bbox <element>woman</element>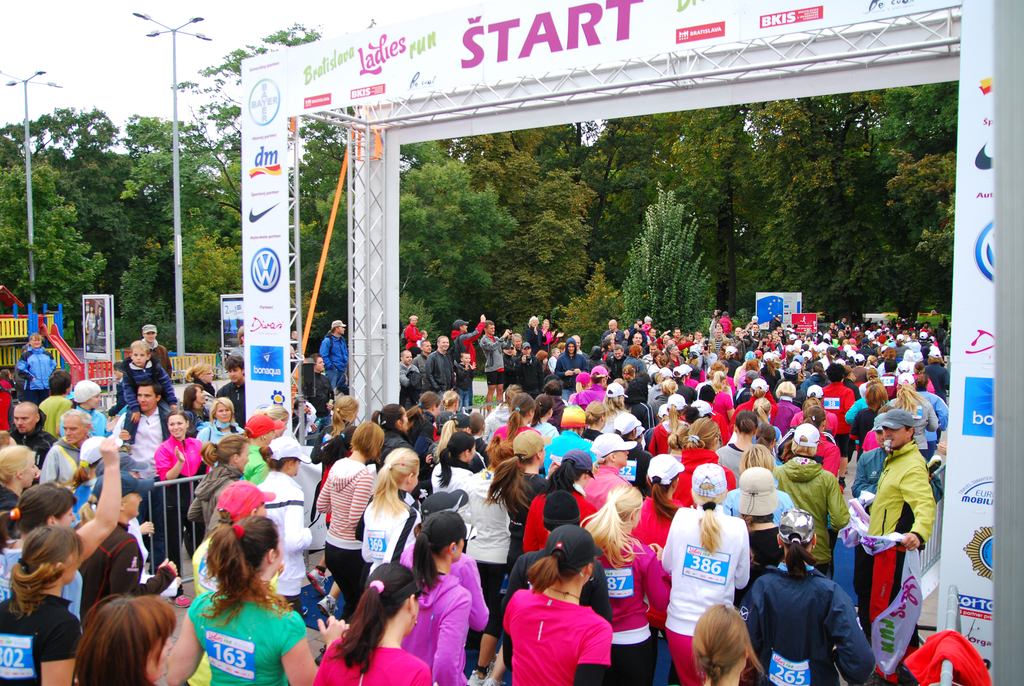
x1=186, y1=487, x2=289, y2=685
